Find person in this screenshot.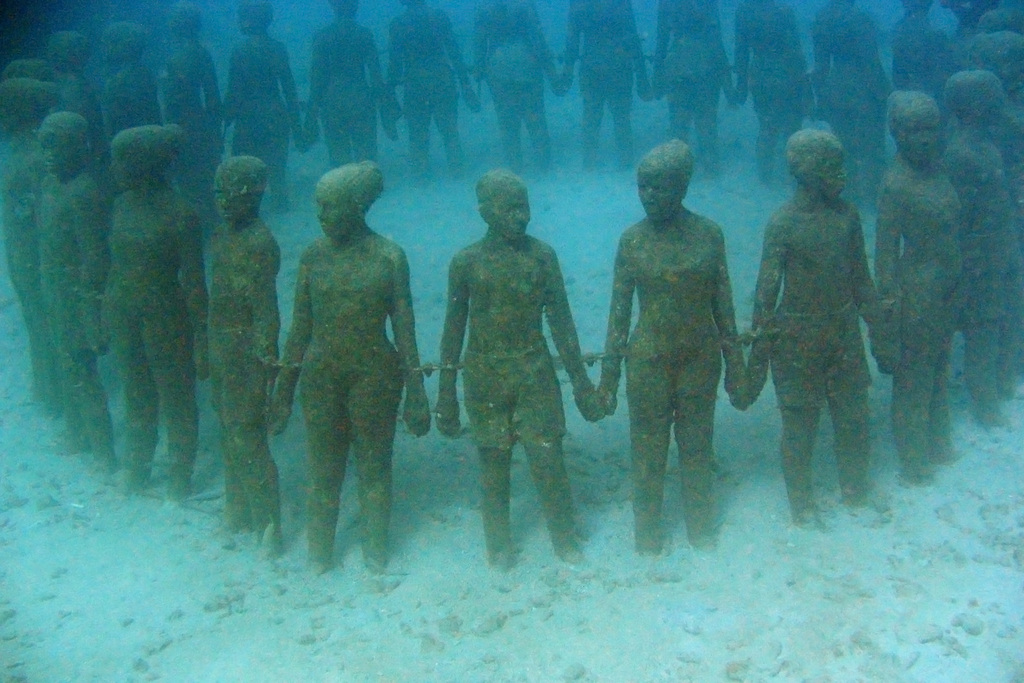
The bounding box for person is 216, 0, 307, 162.
